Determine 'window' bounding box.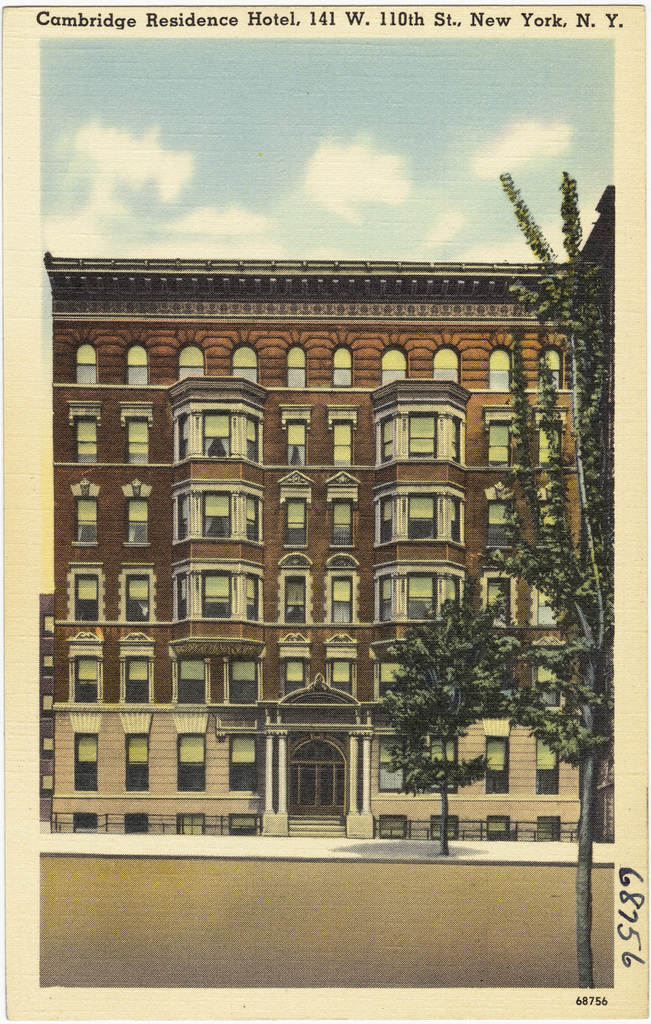
Determined: crop(326, 347, 352, 391).
